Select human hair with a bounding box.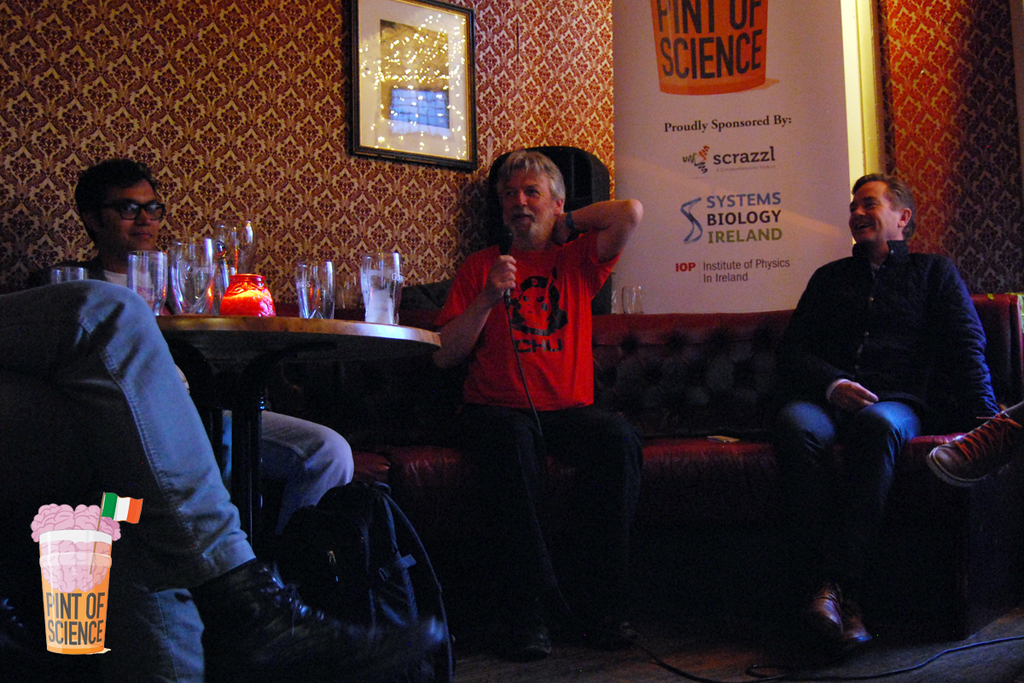
left=473, top=144, right=574, bottom=249.
